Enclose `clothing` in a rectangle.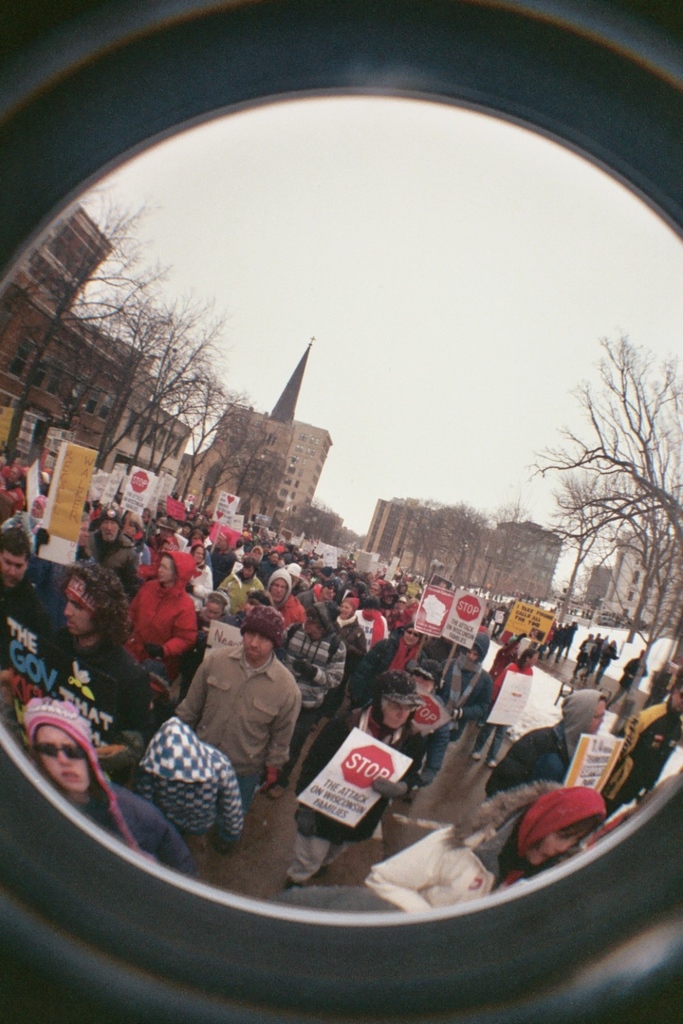
135/720/243/846.
